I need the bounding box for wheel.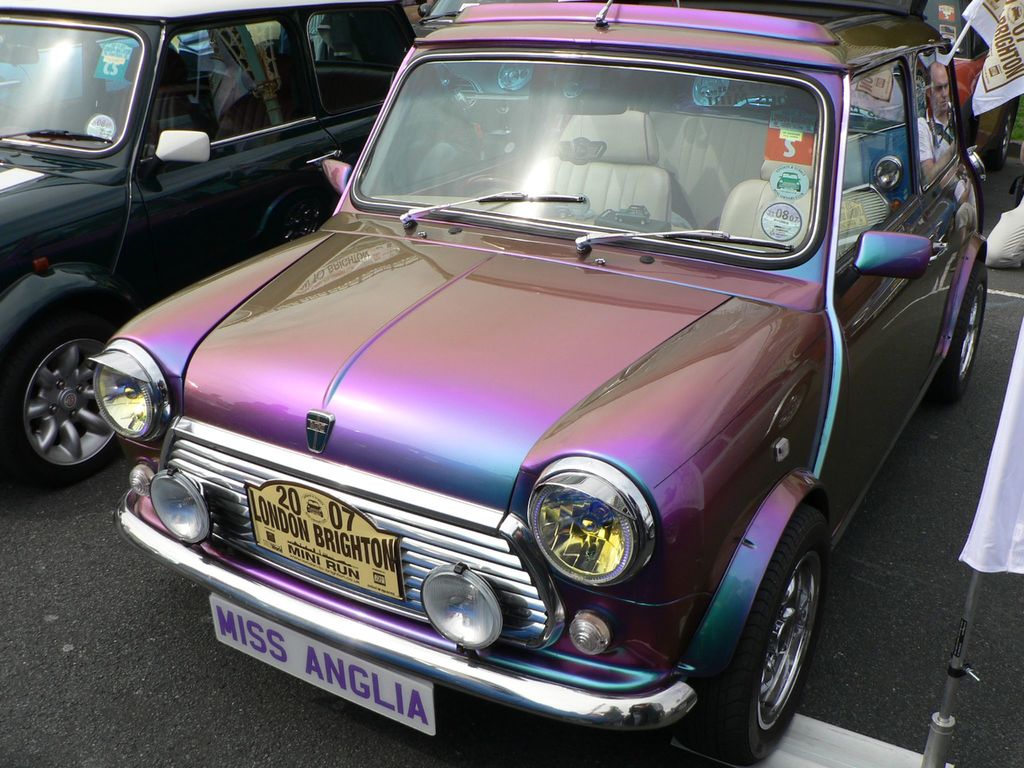
Here it is: select_region(936, 266, 989, 398).
